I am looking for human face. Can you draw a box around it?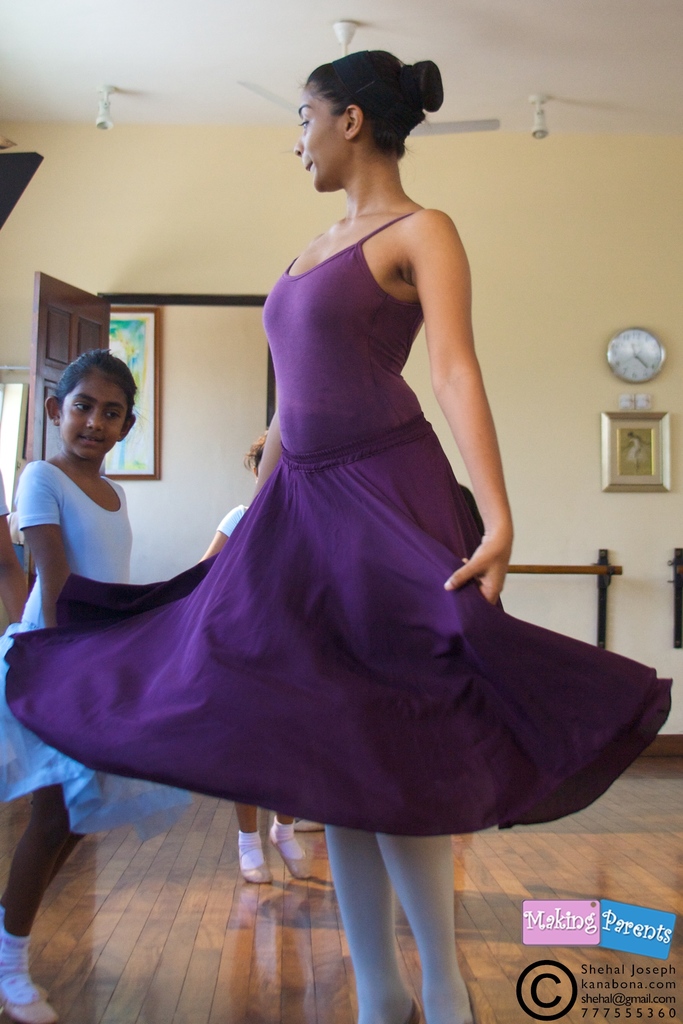
Sure, the bounding box is x1=293 y1=81 x2=347 y2=192.
